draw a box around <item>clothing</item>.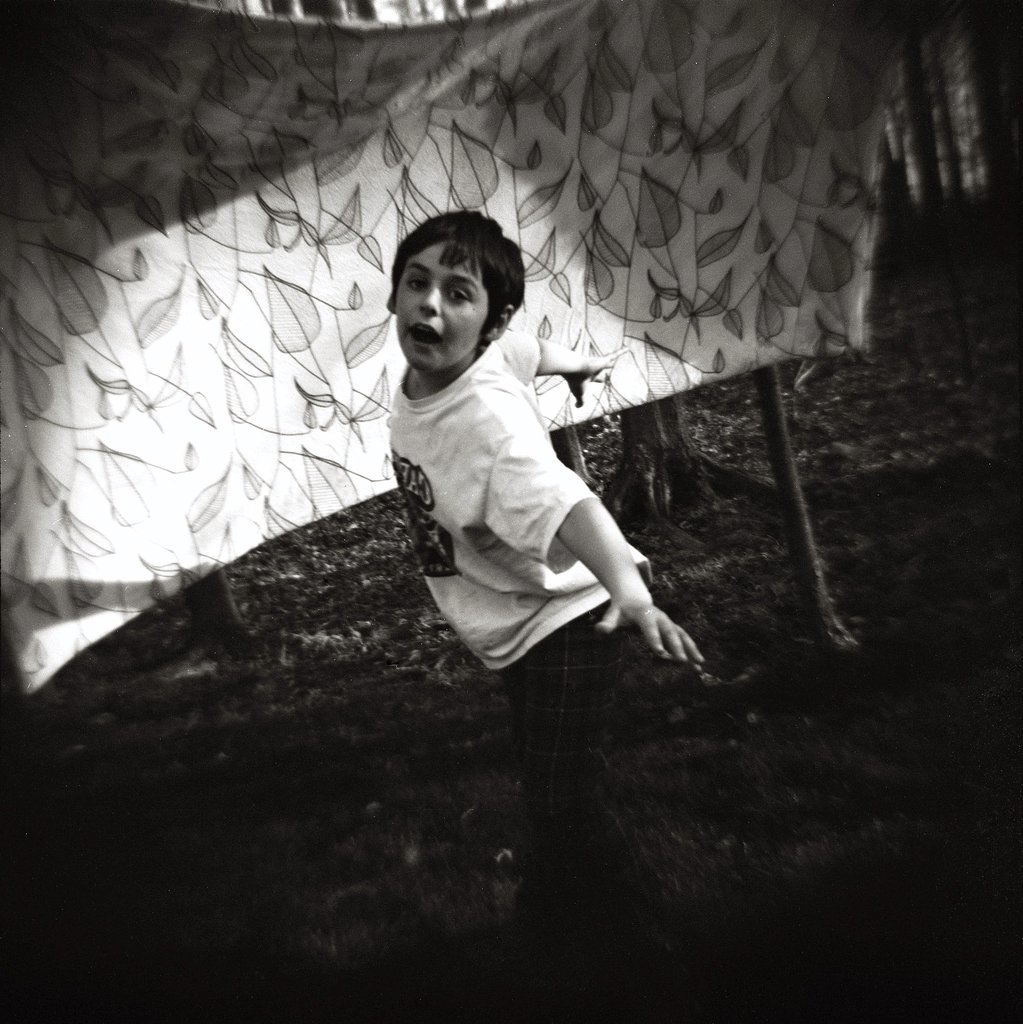
296/296/702/730.
